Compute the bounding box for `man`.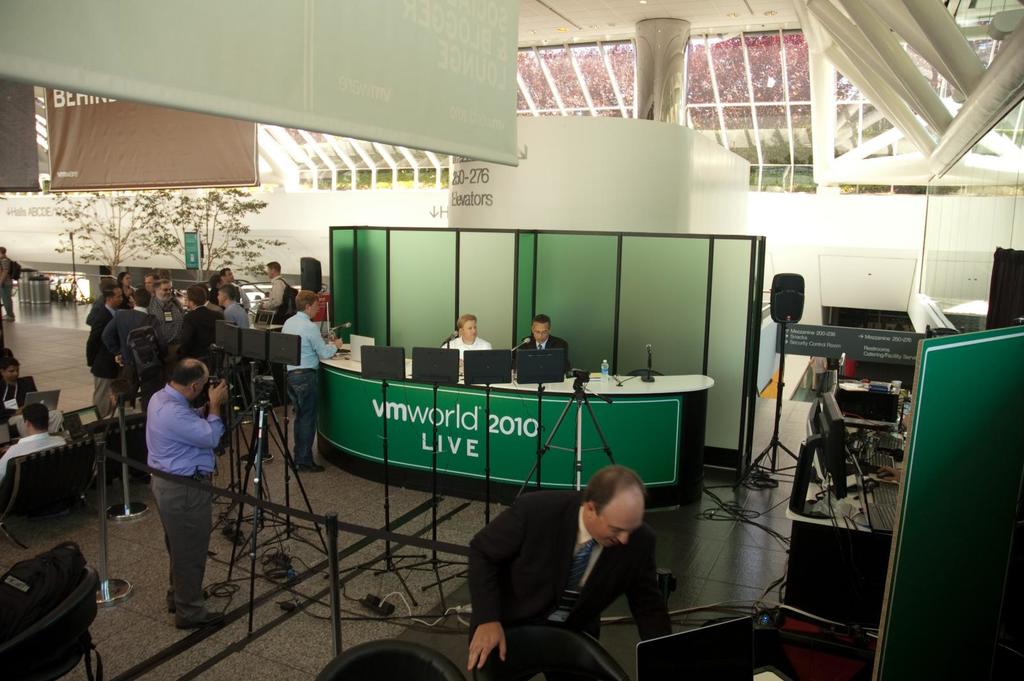
crop(0, 355, 33, 422).
